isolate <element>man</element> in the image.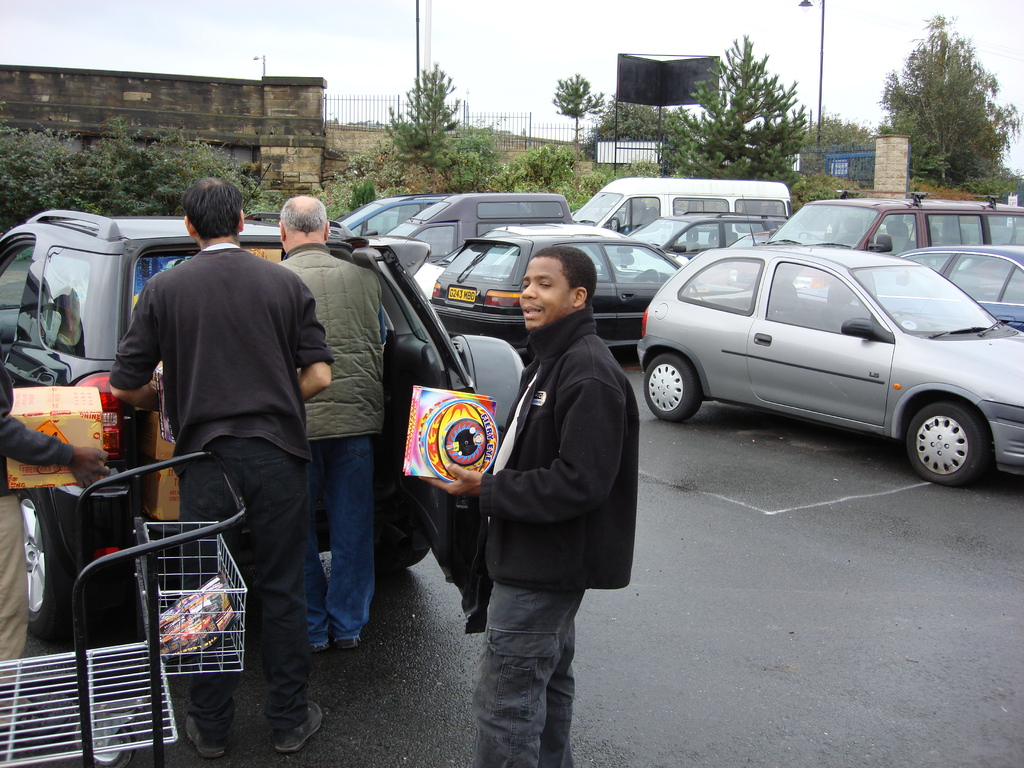
Isolated region: box(106, 195, 355, 708).
